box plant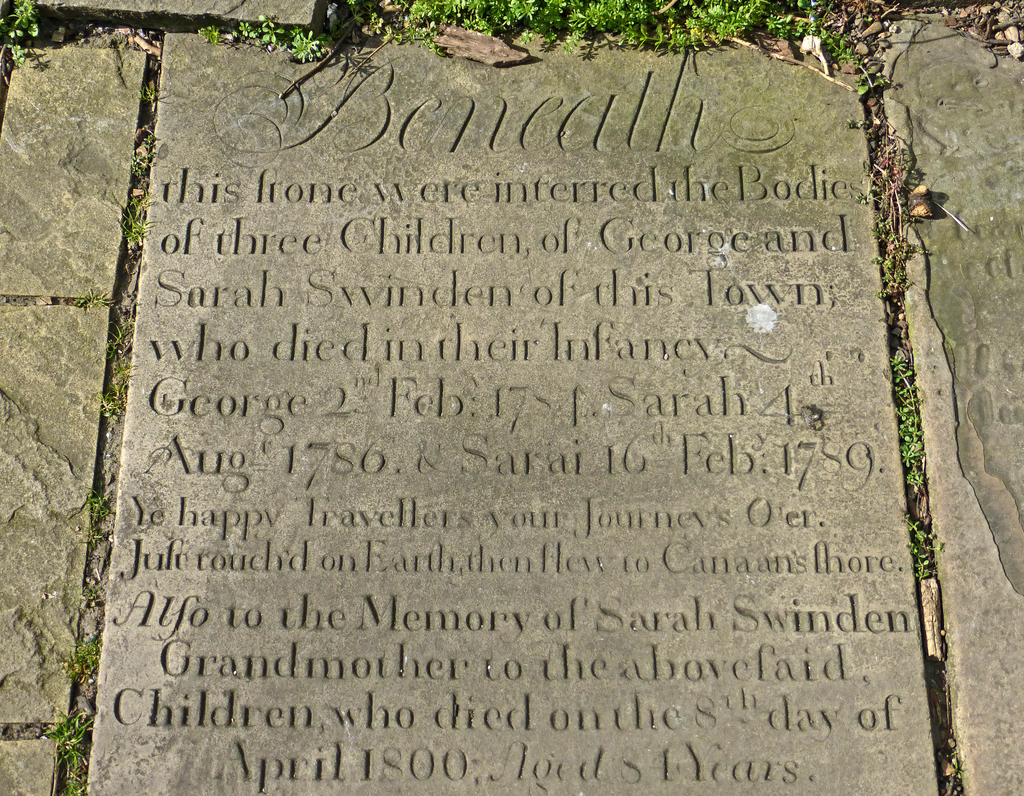
(left=124, top=196, right=153, bottom=245)
